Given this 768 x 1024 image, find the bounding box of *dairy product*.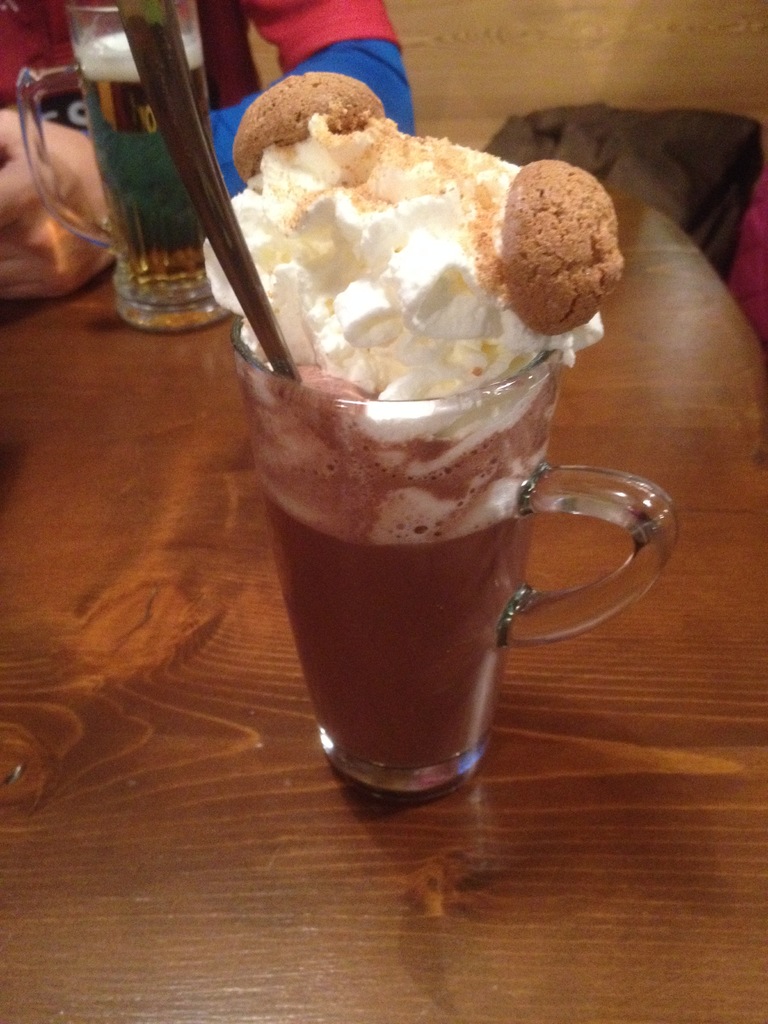
locate(212, 87, 636, 416).
